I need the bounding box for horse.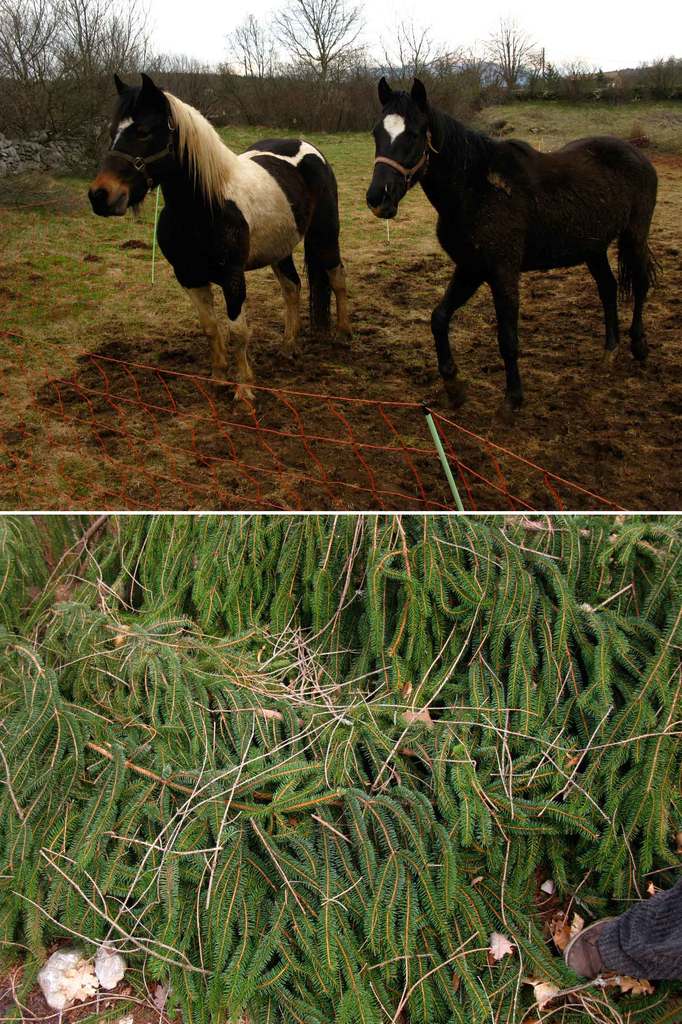
Here it is: 83, 64, 349, 421.
